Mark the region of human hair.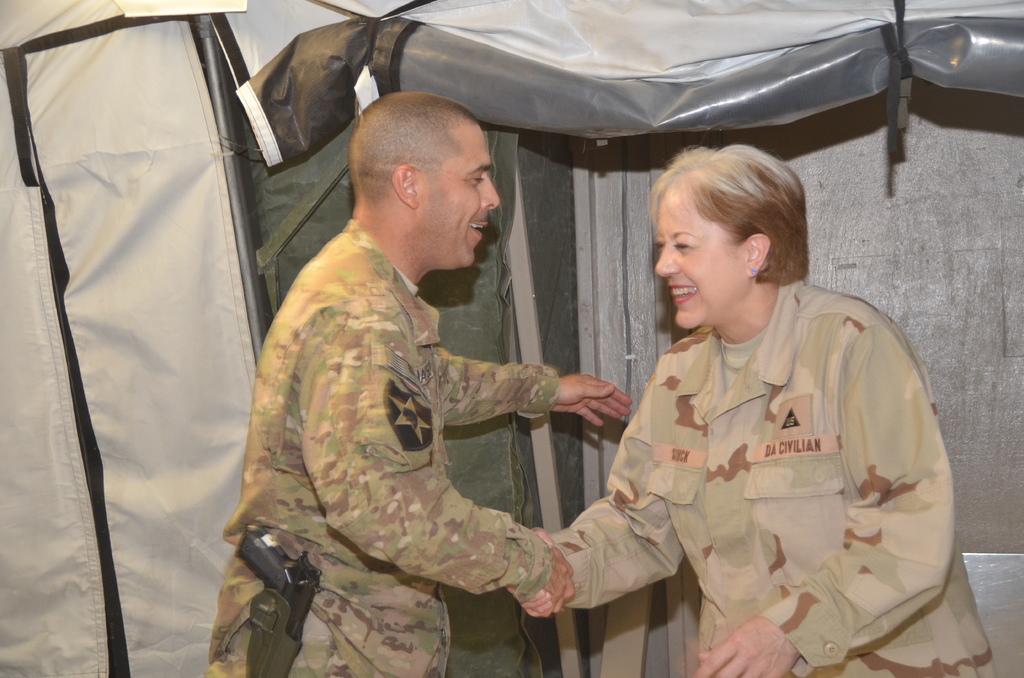
Region: box=[347, 90, 478, 208].
